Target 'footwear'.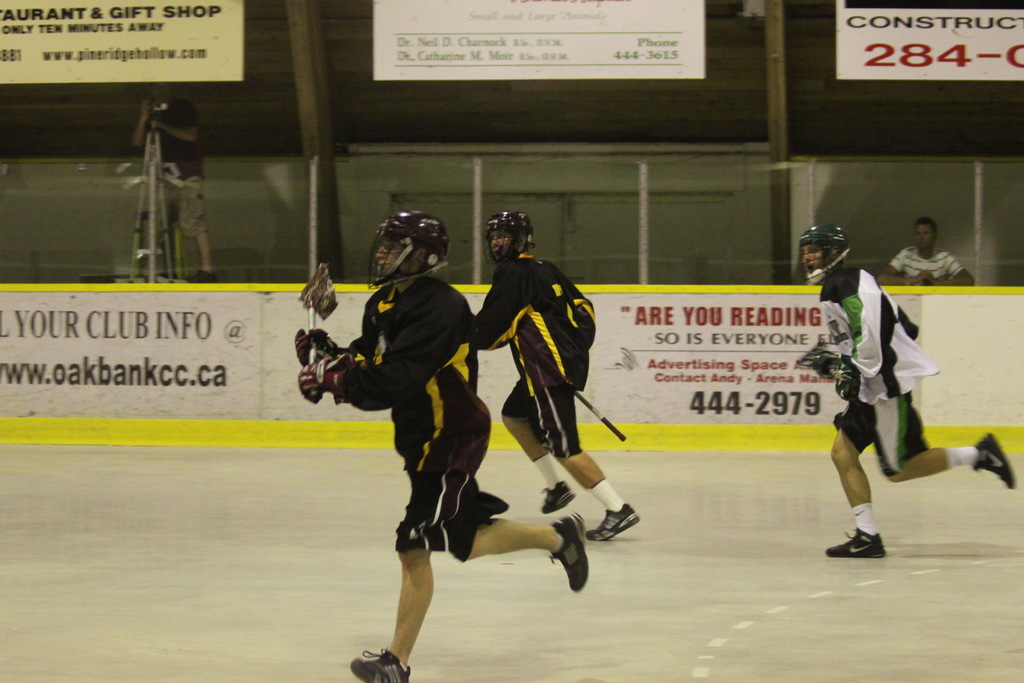
Target region: pyautogui.locateOnScreen(551, 514, 590, 595).
